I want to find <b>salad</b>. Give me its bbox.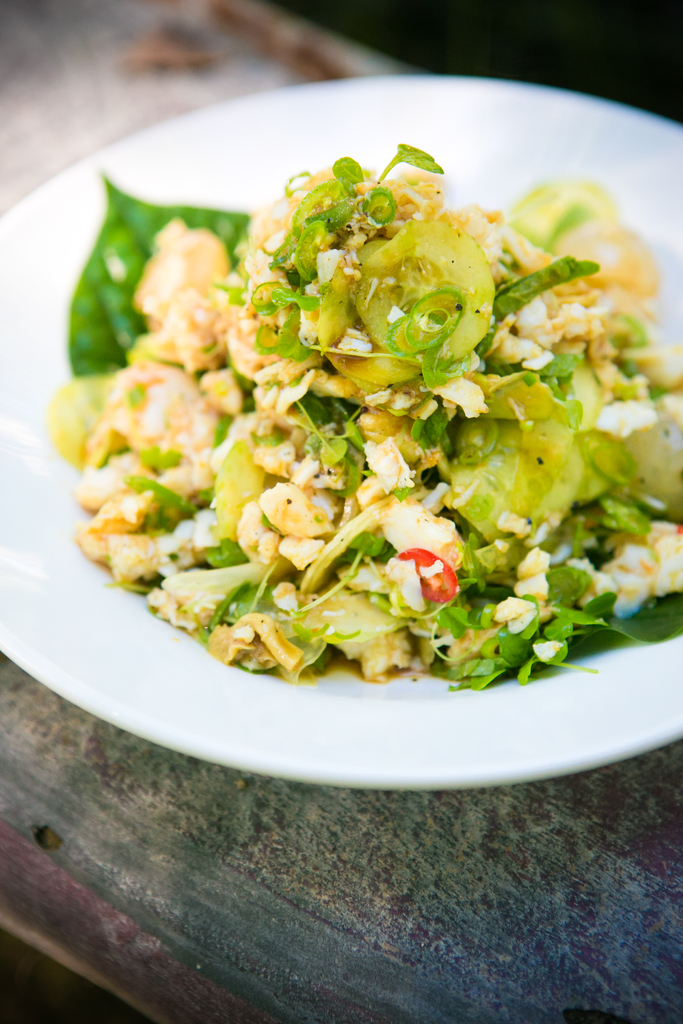
[x1=42, y1=125, x2=682, y2=702].
